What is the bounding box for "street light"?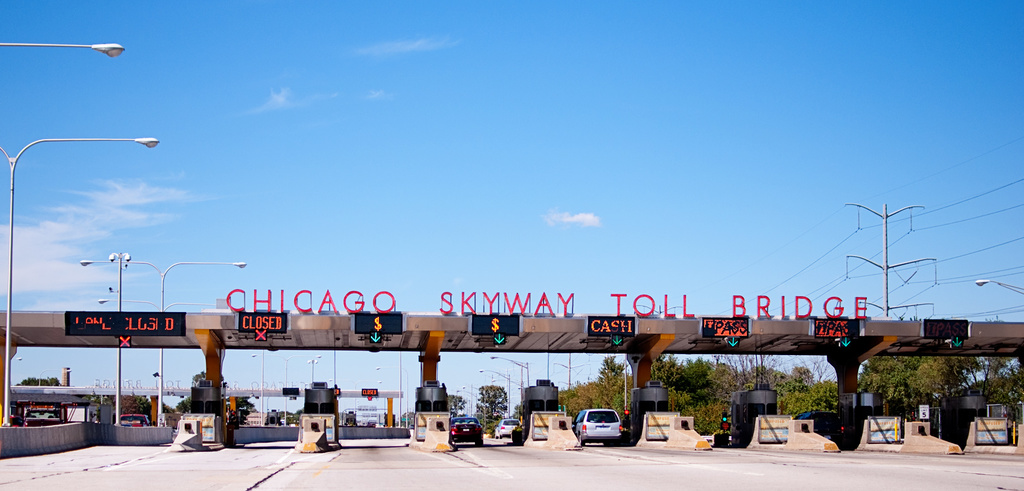
<bbox>0, 38, 131, 65</bbox>.
